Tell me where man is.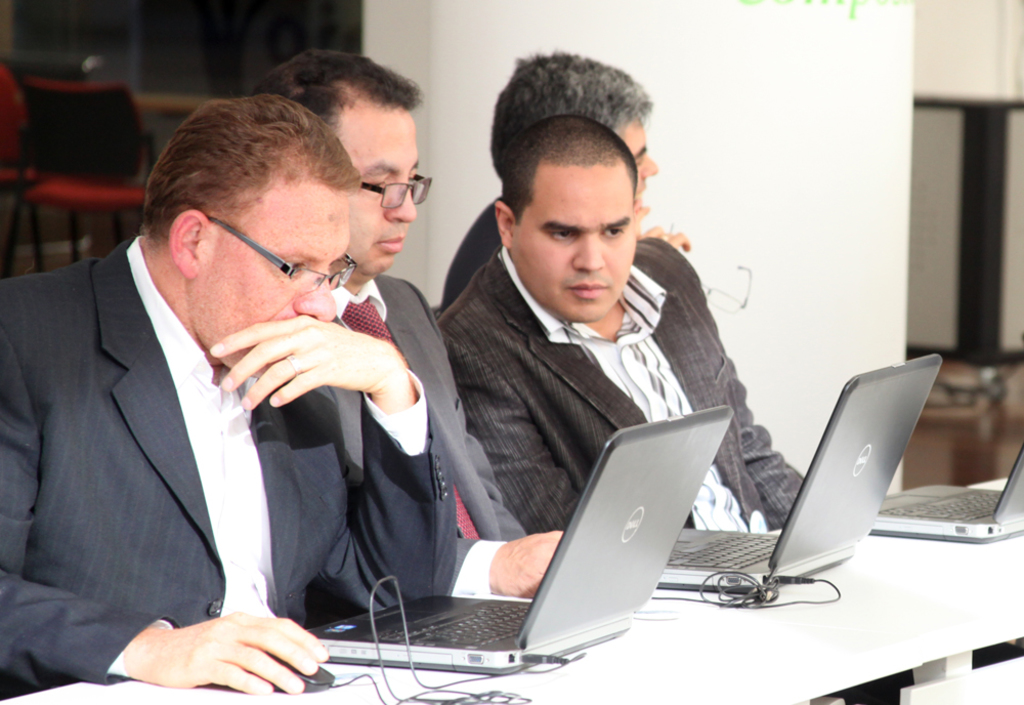
man is at [x1=252, y1=50, x2=564, y2=597].
